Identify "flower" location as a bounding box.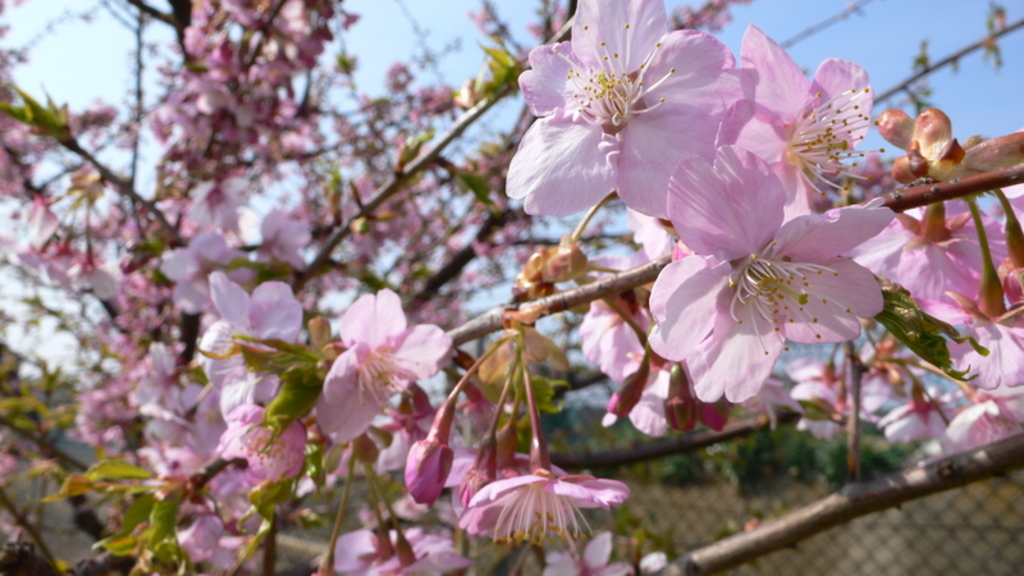
BBox(636, 152, 886, 412).
